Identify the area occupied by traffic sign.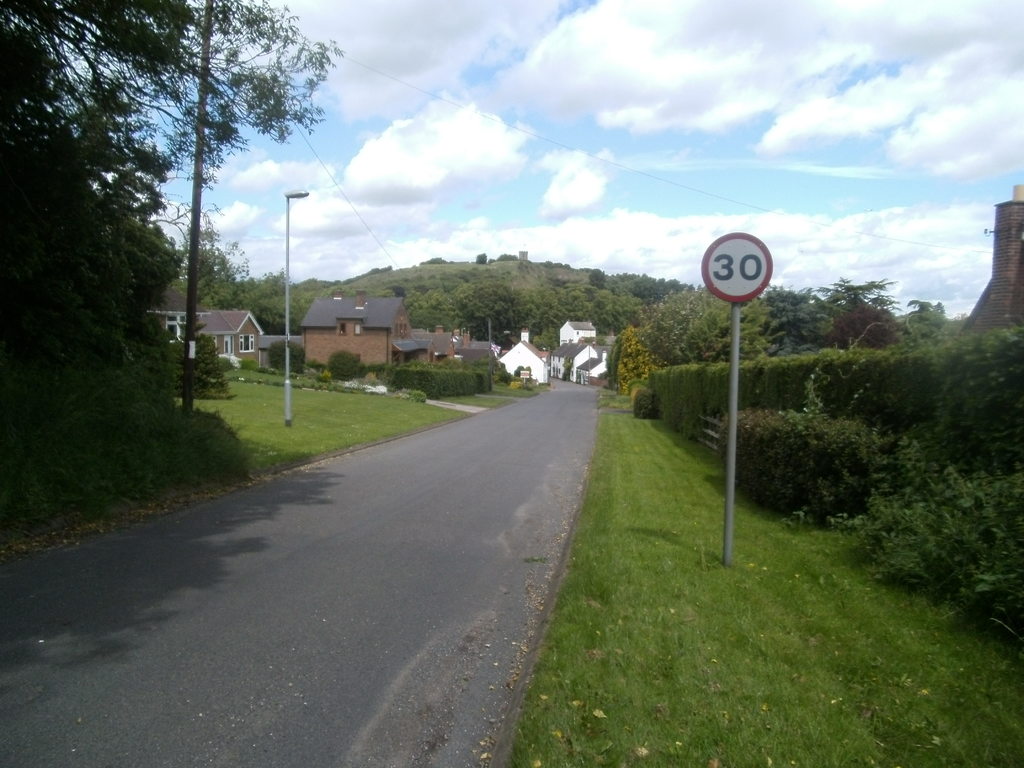
Area: l=701, t=232, r=775, b=302.
